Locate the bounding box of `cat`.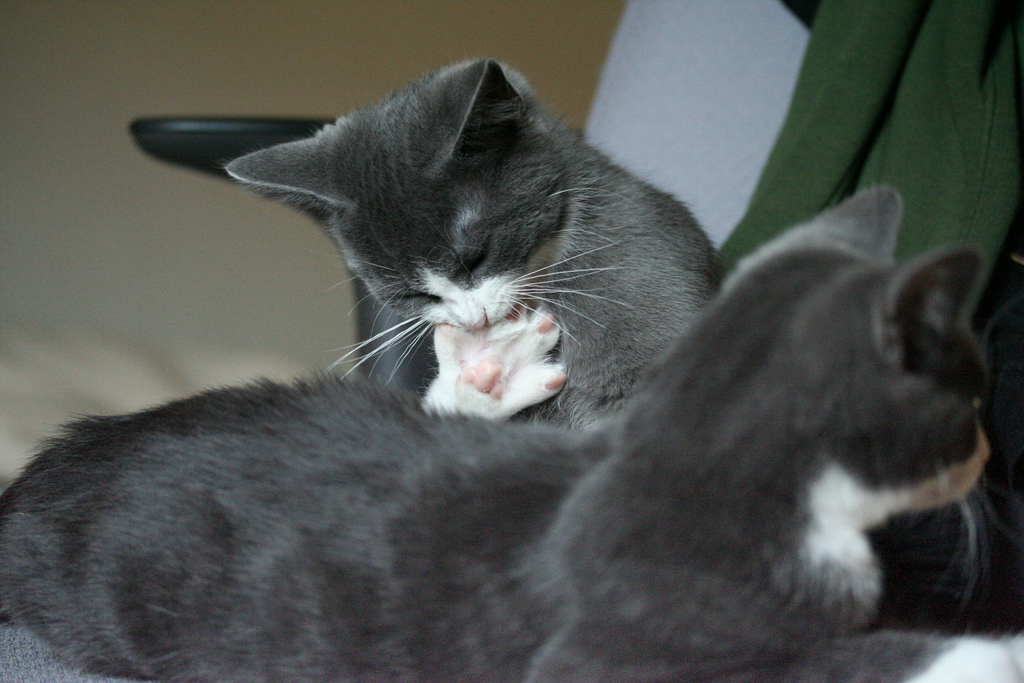
Bounding box: [226,54,724,434].
